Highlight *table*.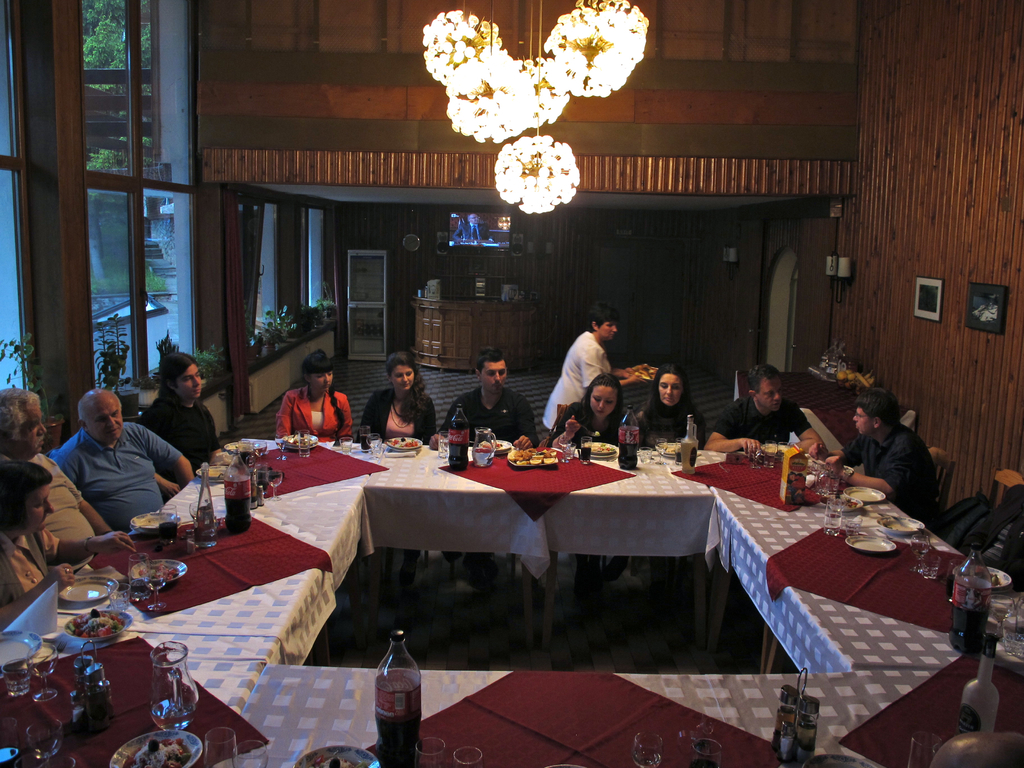
Highlighted region: (left=206, top=656, right=897, bottom=767).
